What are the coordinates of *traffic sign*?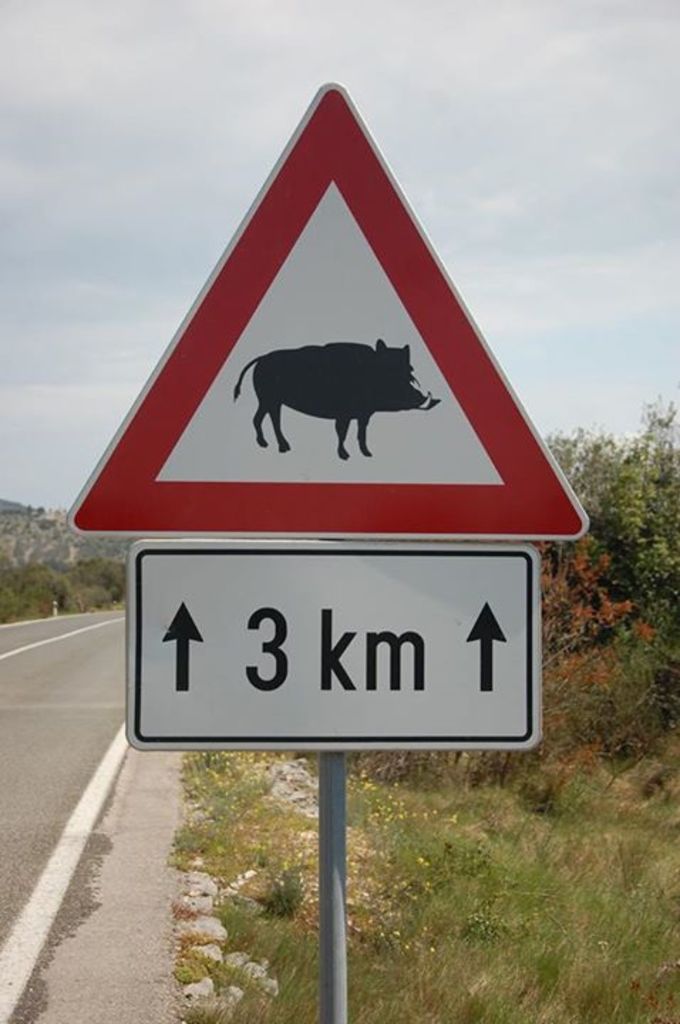
pyautogui.locateOnScreen(65, 84, 585, 546).
